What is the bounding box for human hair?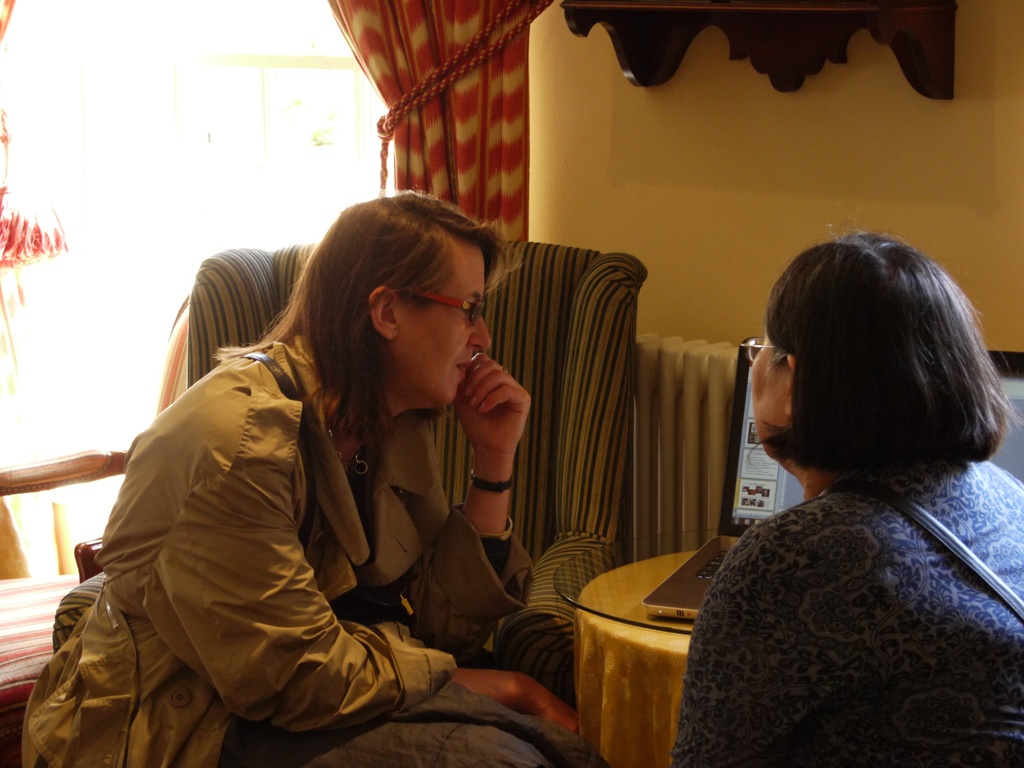
Rect(762, 212, 1023, 468).
